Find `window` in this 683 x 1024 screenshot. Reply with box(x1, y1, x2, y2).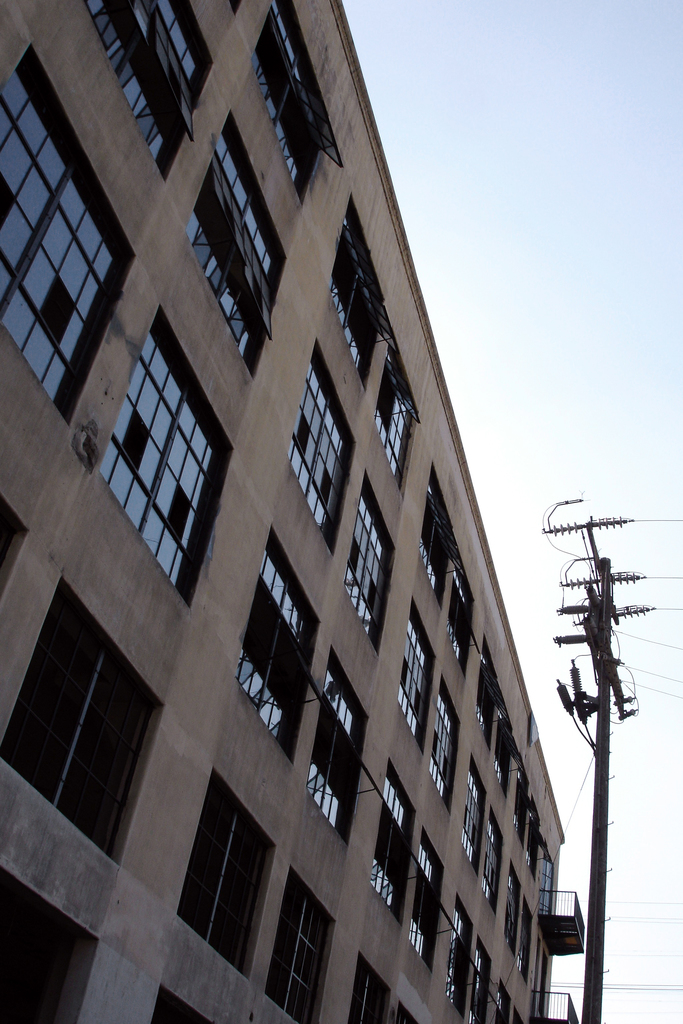
box(92, 312, 231, 600).
